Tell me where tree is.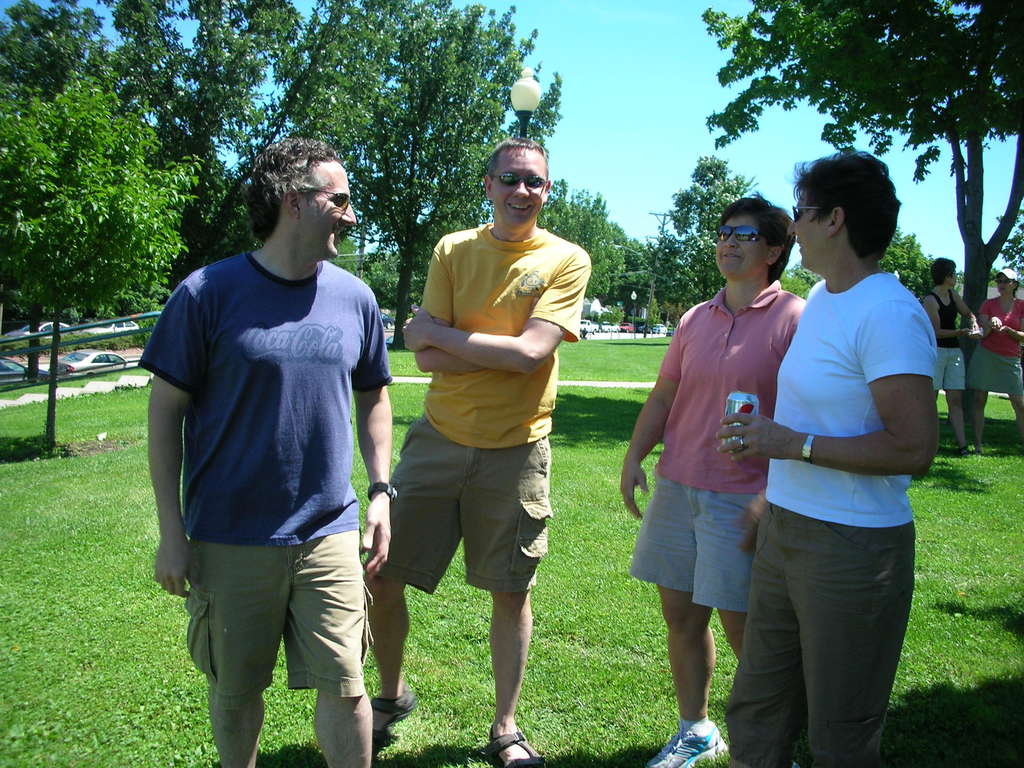
tree is at 609:227:666:323.
